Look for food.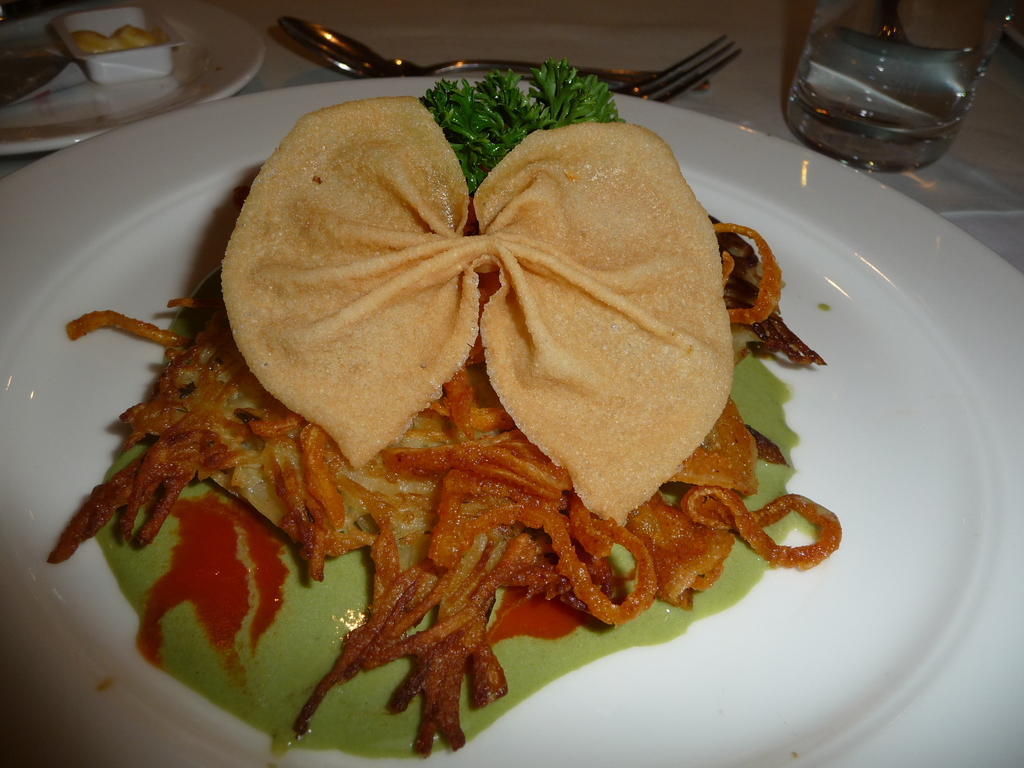
Found: region(165, 52, 861, 759).
